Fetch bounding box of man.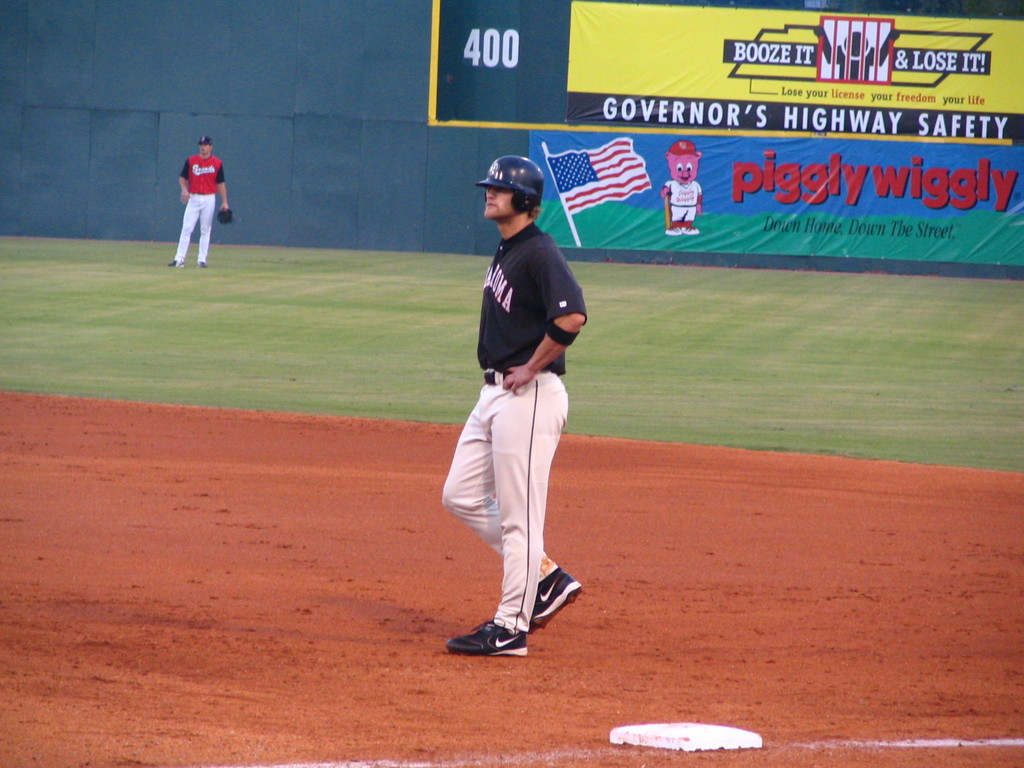
Bbox: rect(432, 146, 592, 682).
